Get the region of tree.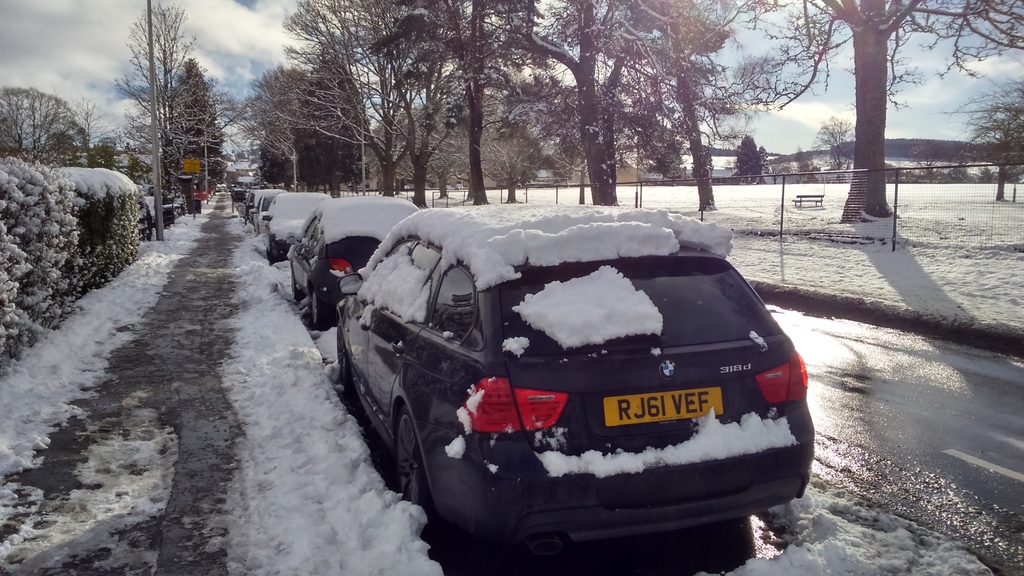
[163, 51, 227, 219].
